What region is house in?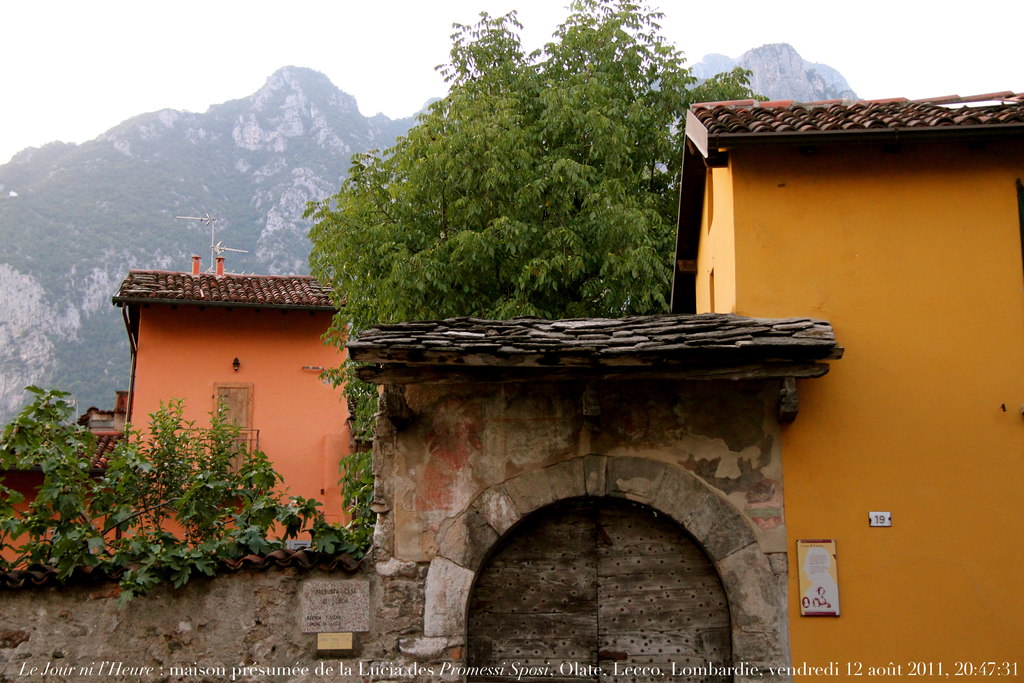
Rect(668, 90, 1023, 682).
